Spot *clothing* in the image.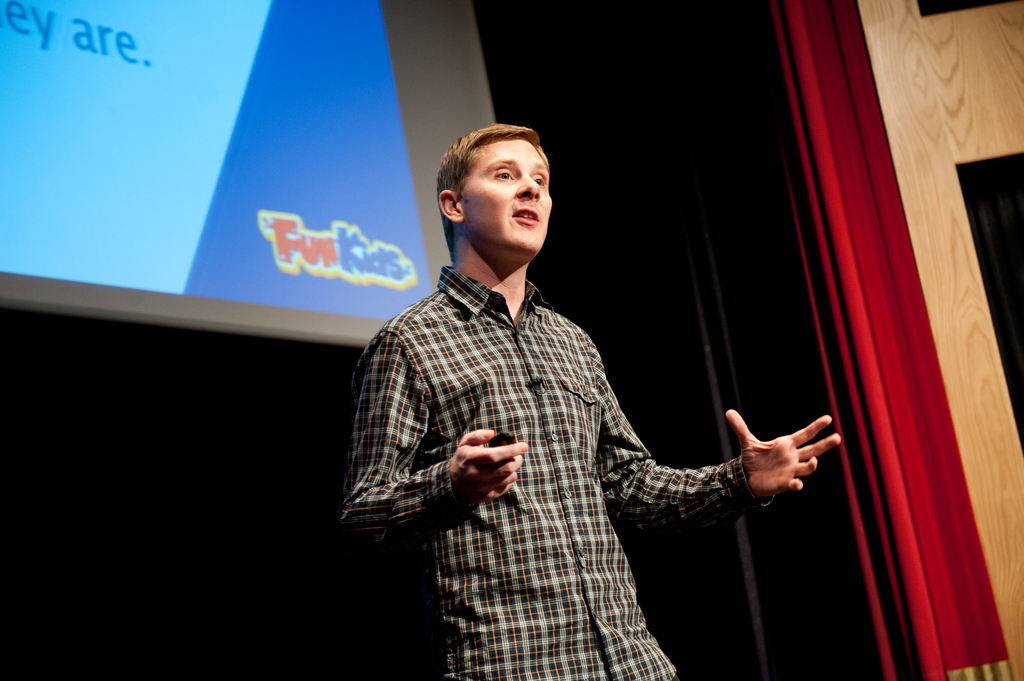
*clothing* found at (351,204,765,644).
